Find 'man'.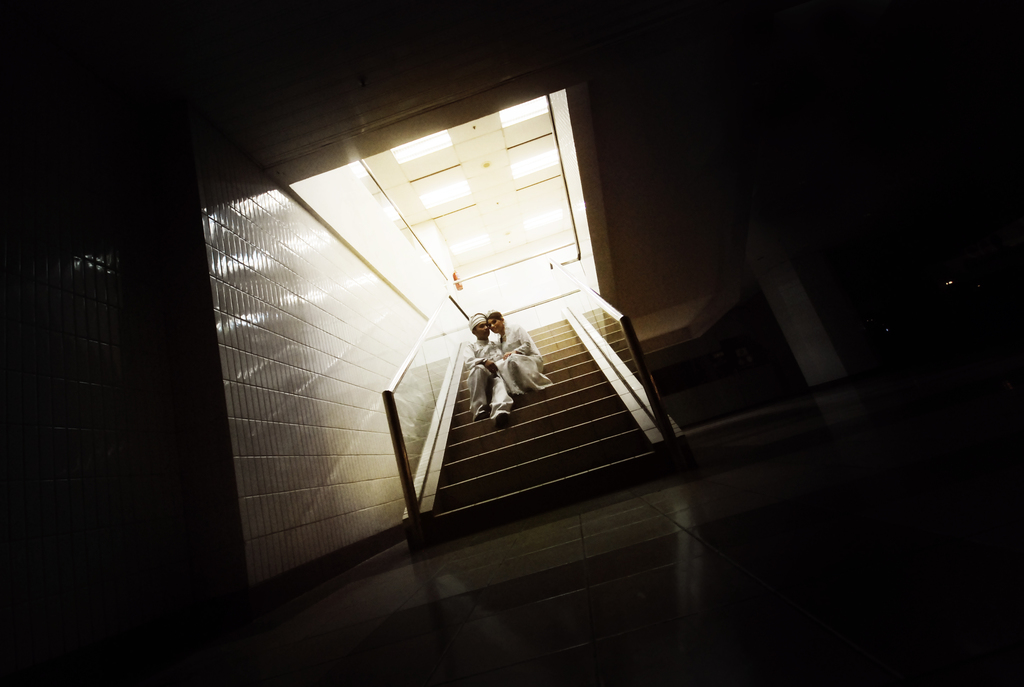
x1=468 y1=310 x2=515 y2=423.
